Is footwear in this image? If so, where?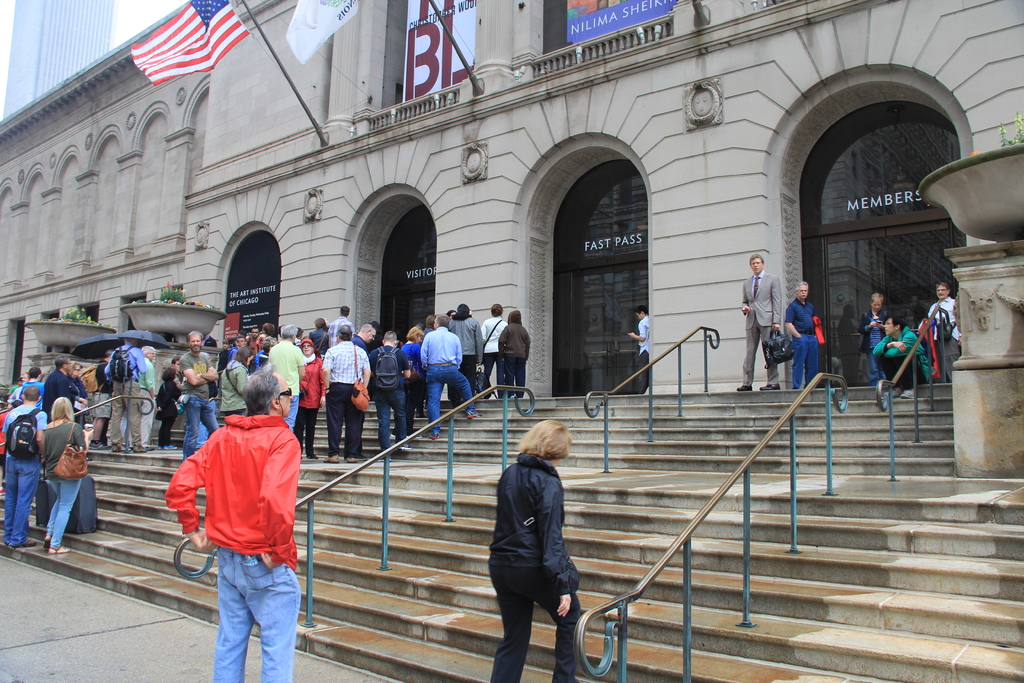
Yes, at 132,445,146,451.
